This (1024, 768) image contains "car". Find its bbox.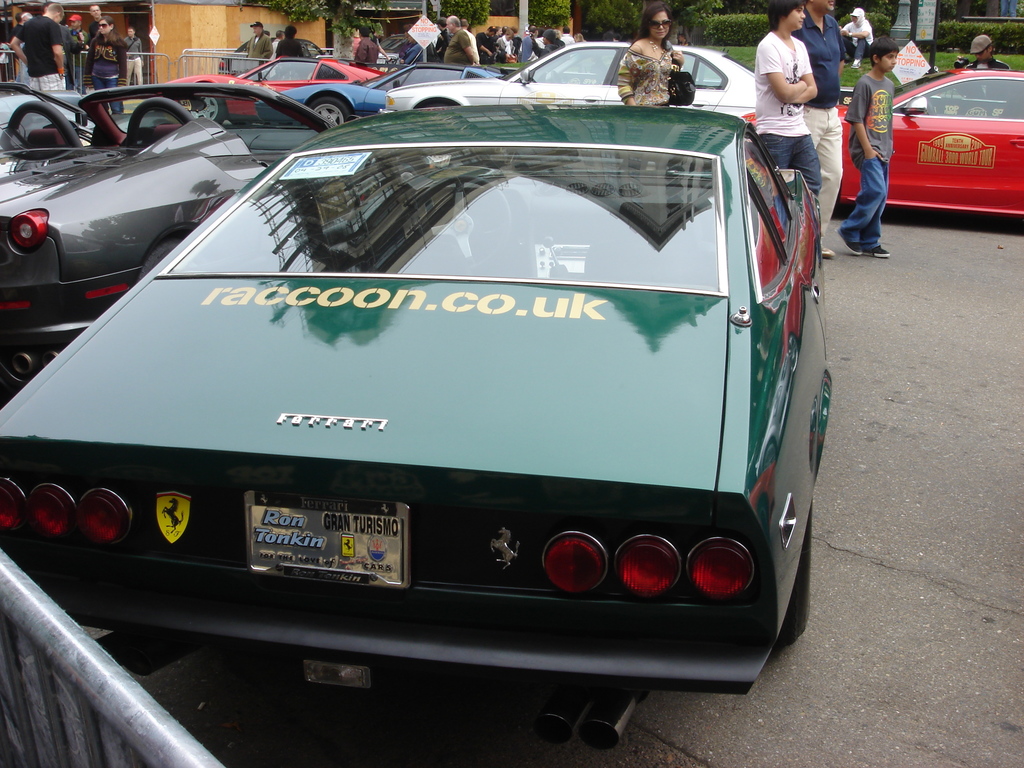
[left=374, top=42, right=761, bottom=132].
